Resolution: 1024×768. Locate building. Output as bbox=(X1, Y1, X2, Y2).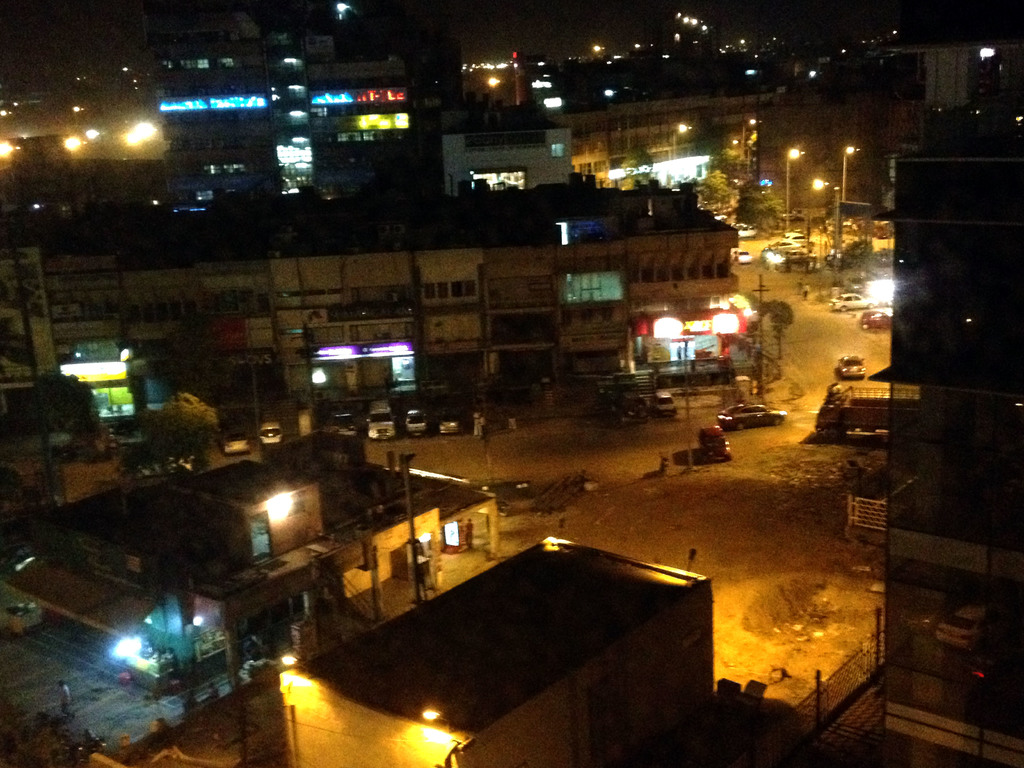
bbox=(4, 202, 739, 400).
